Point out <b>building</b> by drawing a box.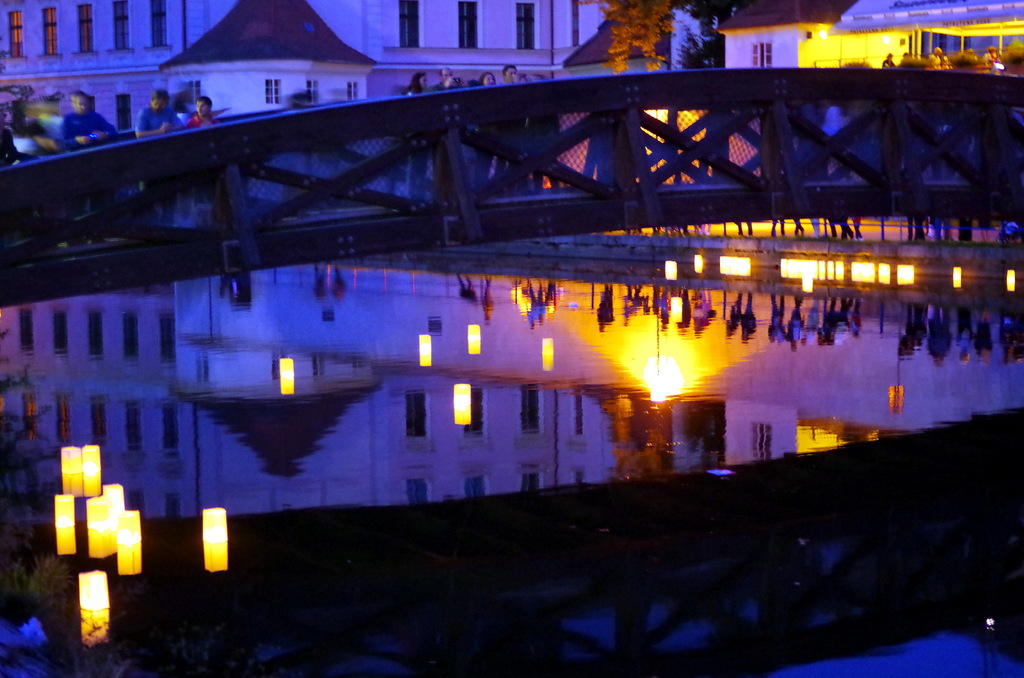
[718, 0, 1023, 86].
